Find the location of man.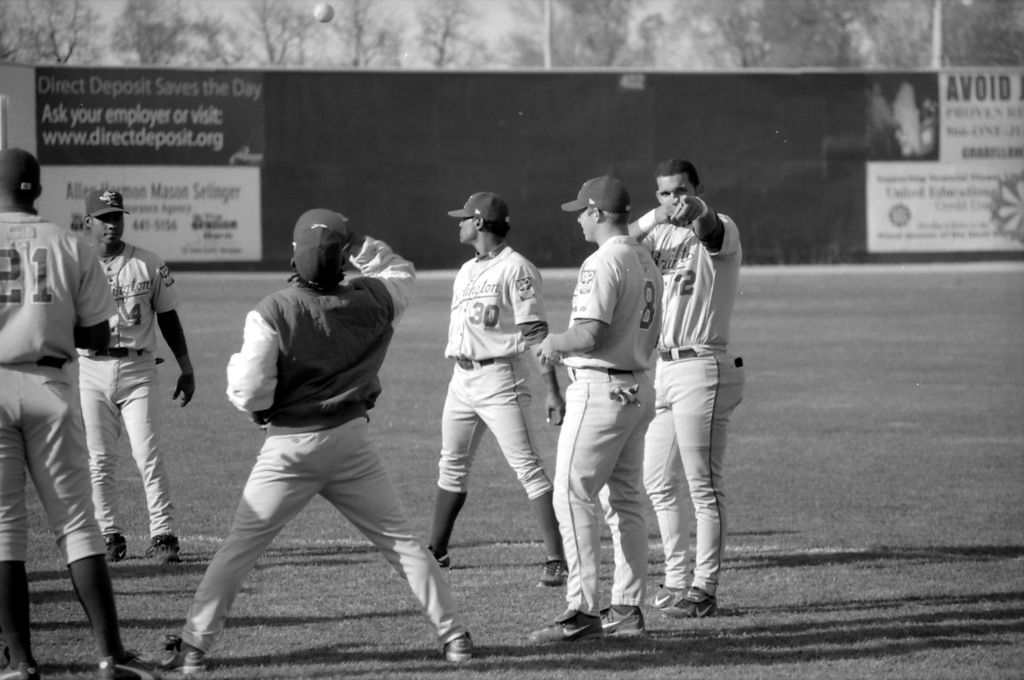
Location: <region>0, 139, 157, 679</region>.
